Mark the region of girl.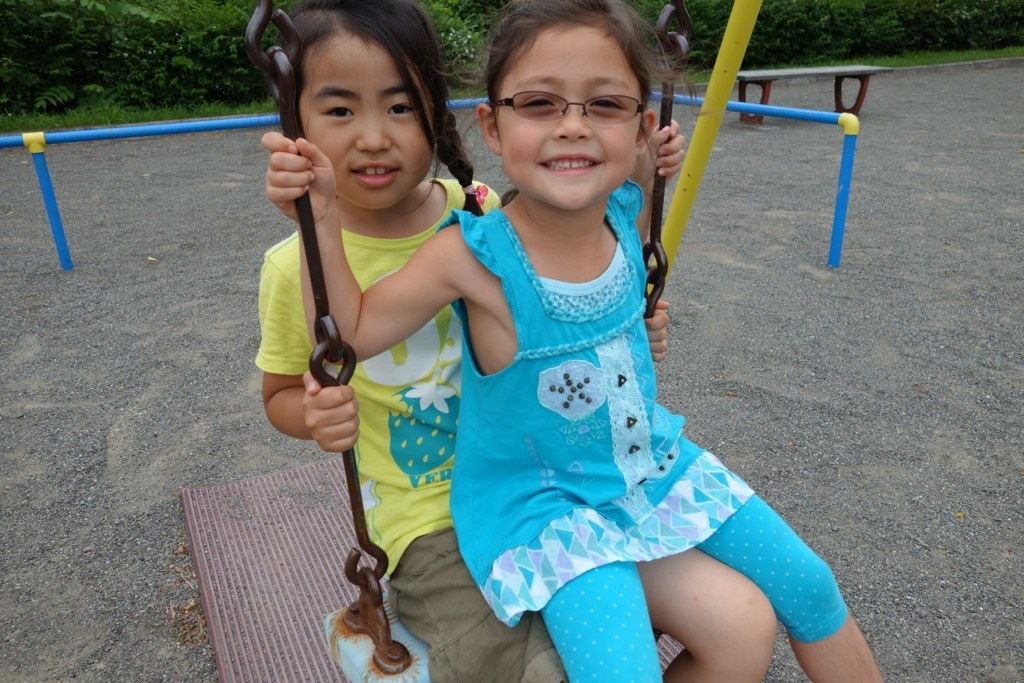
Region: (259, 0, 891, 682).
